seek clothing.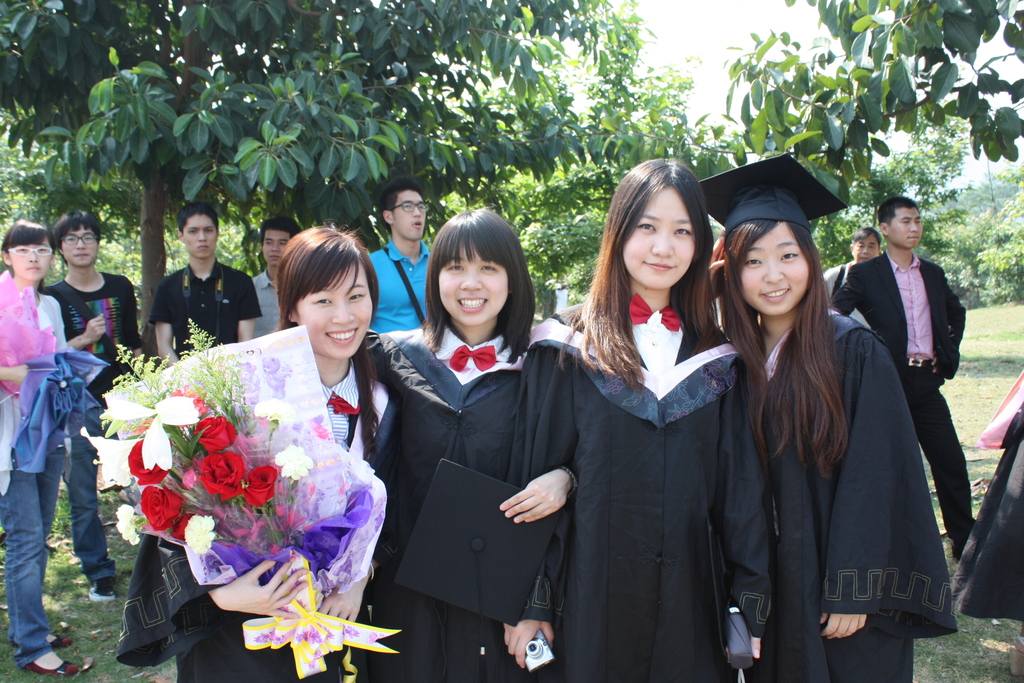
<box>832,254,966,548</box>.
